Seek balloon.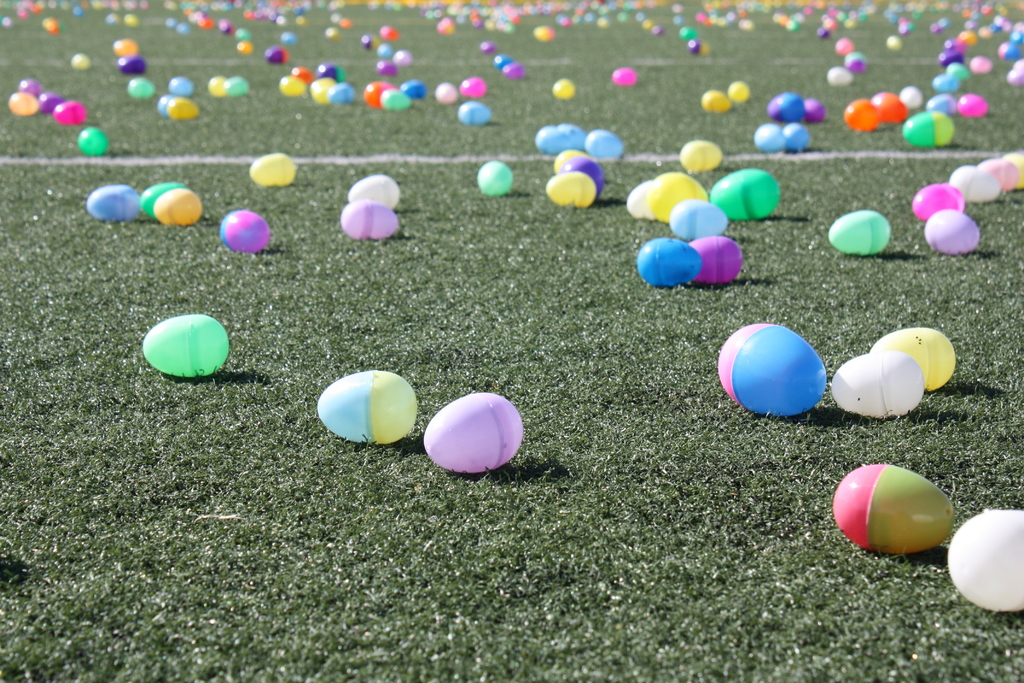
Rect(72, 51, 90, 71).
